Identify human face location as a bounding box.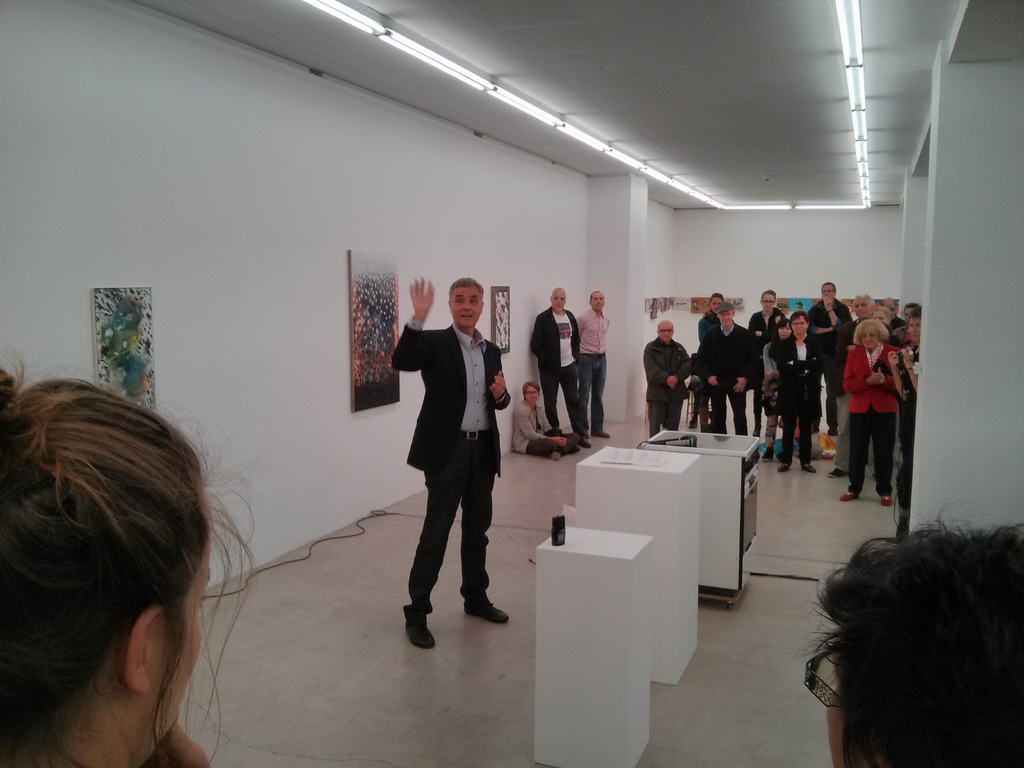
Rect(789, 316, 805, 335).
